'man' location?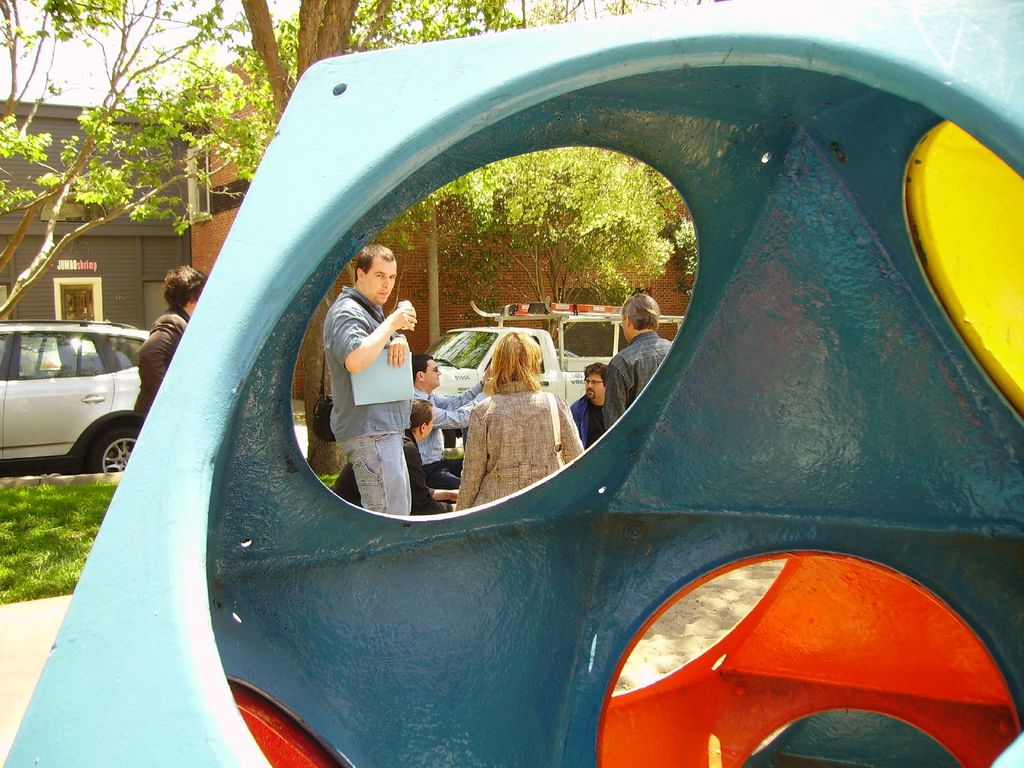
{"x1": 406, "y1": 346, "x2": 495, "y2": 493}
